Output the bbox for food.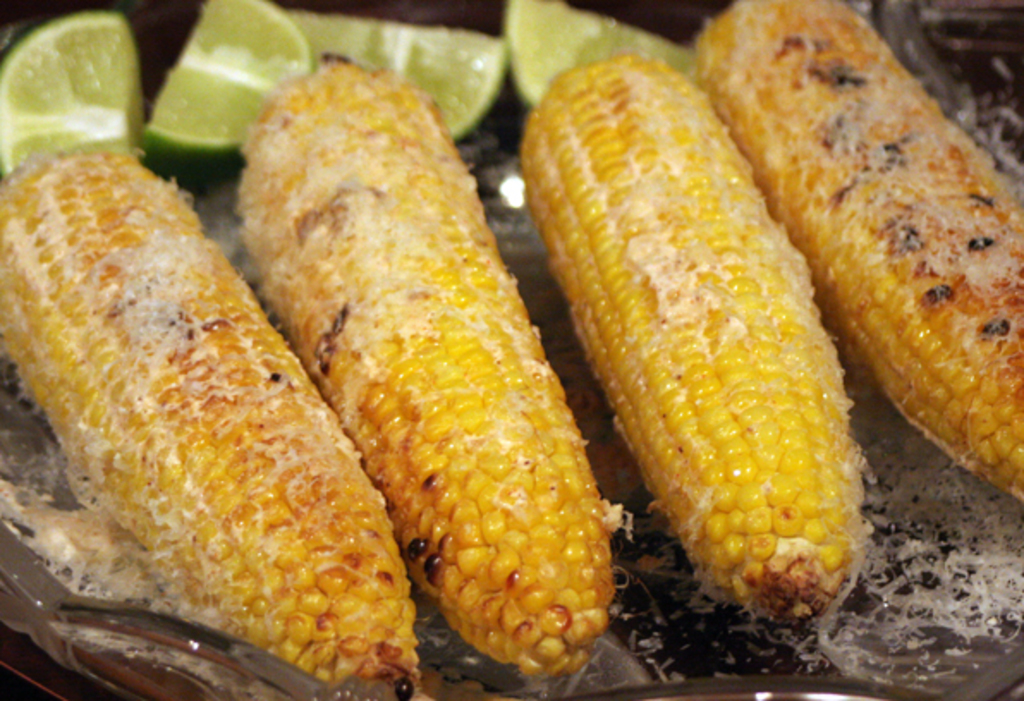
region(0, 58, 356, 674).
